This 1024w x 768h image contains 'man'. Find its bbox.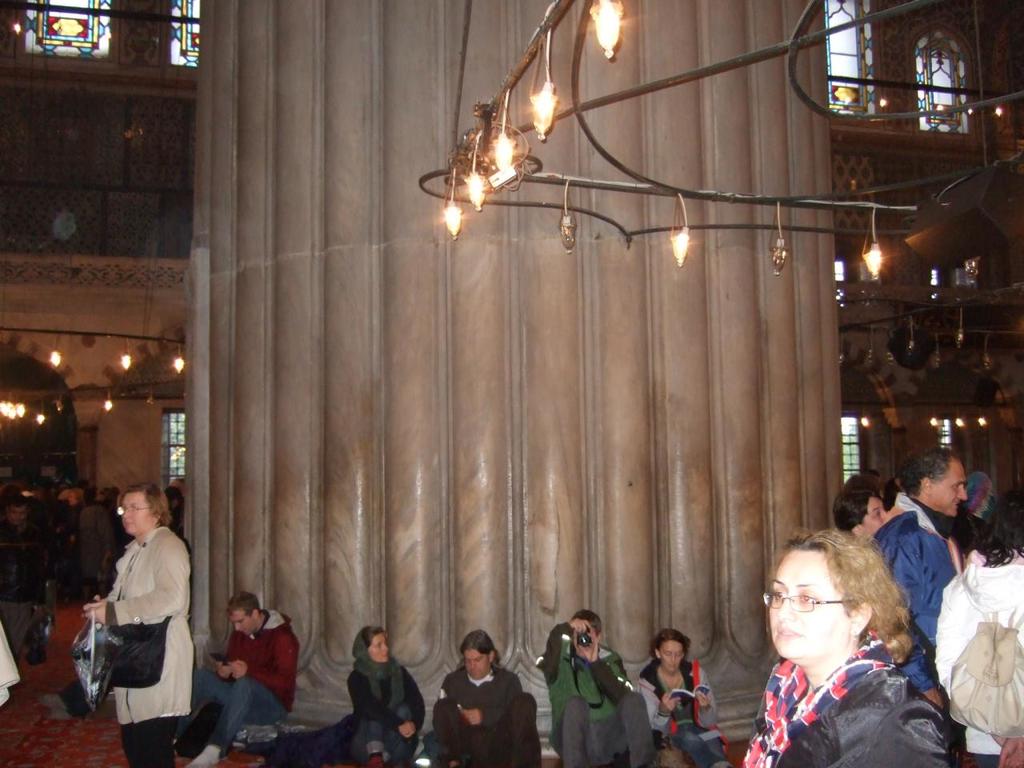
x1=871, y1=445, x2=978, y2=661.
